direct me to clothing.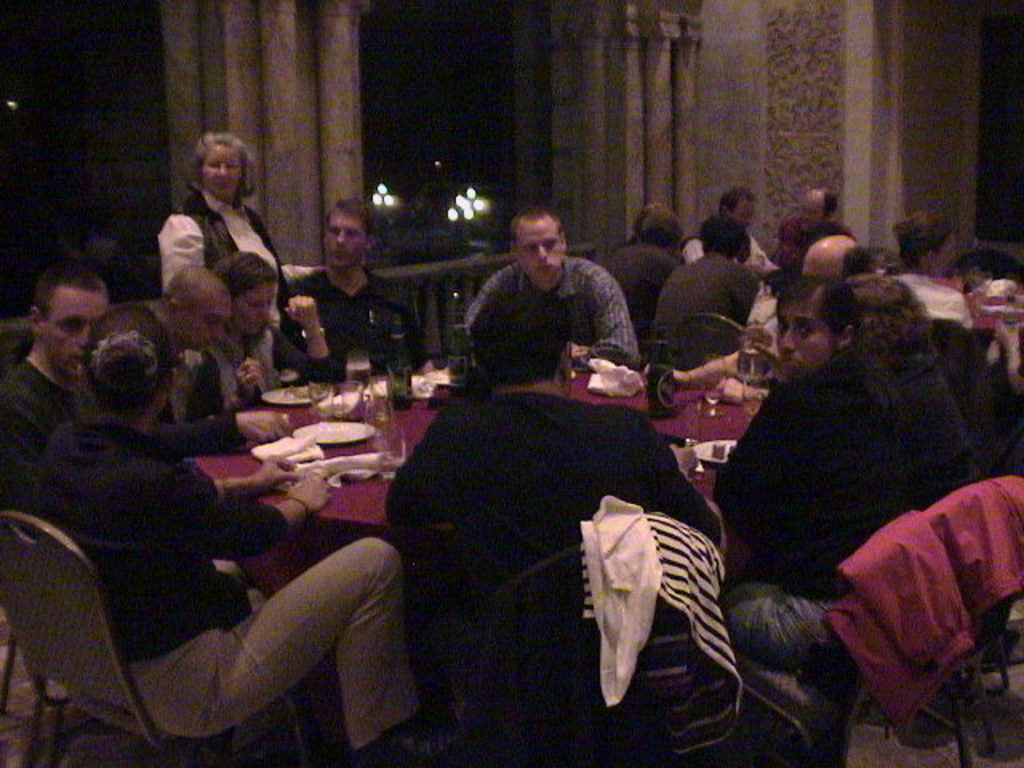
Direction: <box>587,227,688,358</box>.
